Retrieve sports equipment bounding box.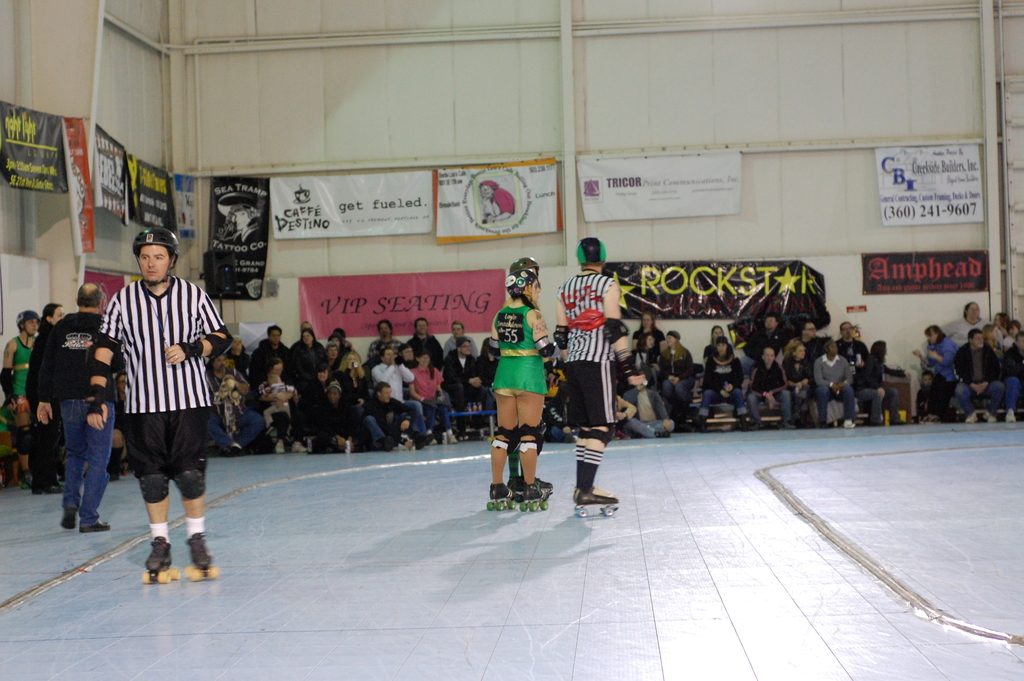
Bounding box: <box>579,489,624,518</box>.
